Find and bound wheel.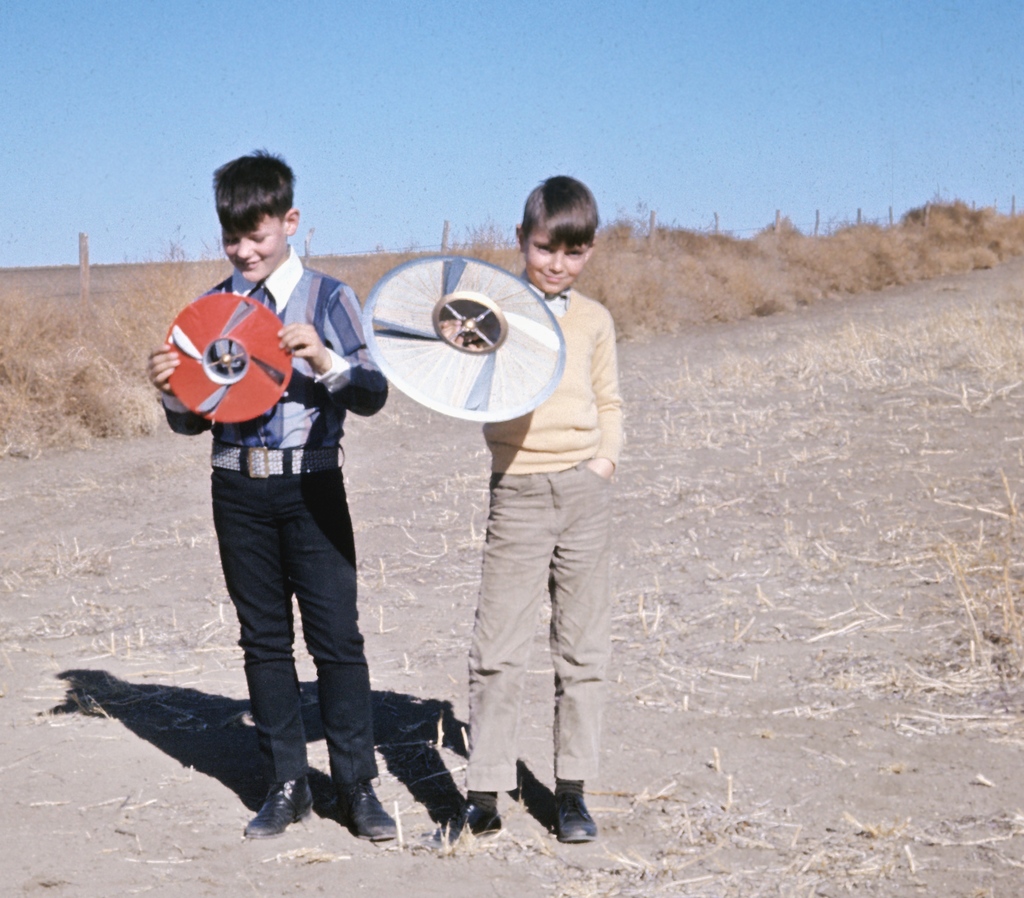
Bound: crop(158, 289, 297, 423).
